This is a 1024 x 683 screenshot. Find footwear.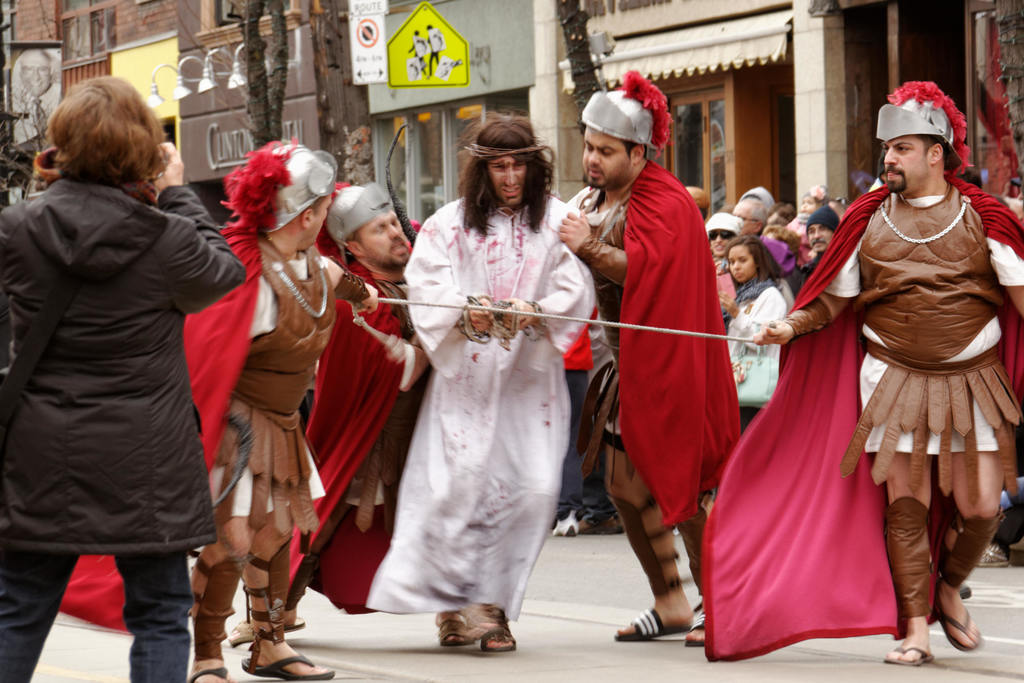
Bounding box: locate(580, 513, 616, 537).
